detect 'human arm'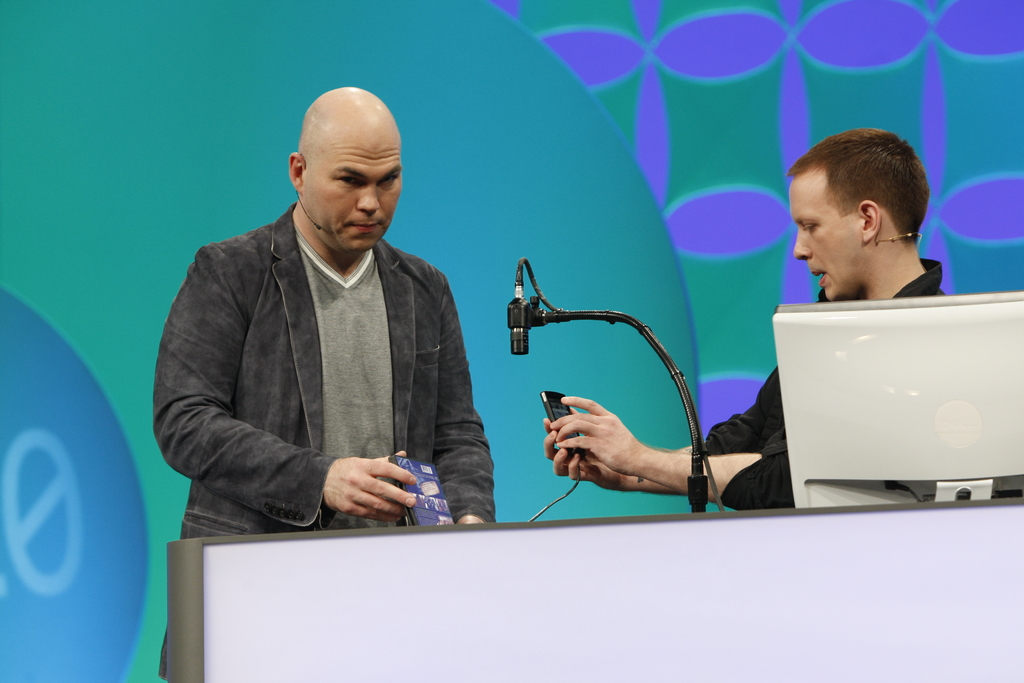
box=[545, 392, 792, 514]
